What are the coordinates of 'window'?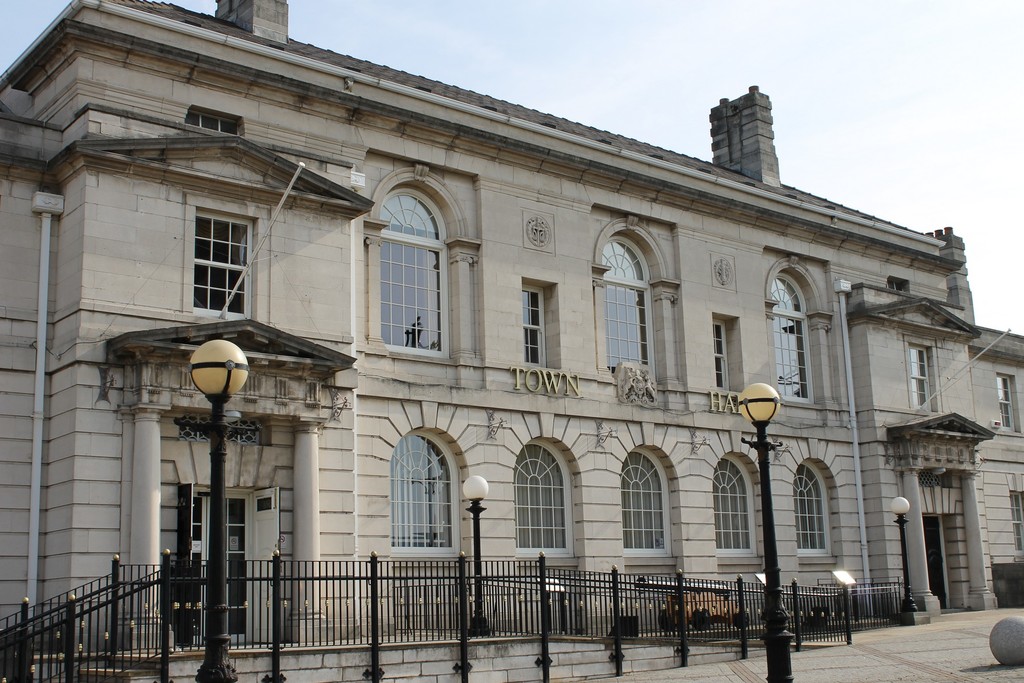
(586, 219, 676, 377).
